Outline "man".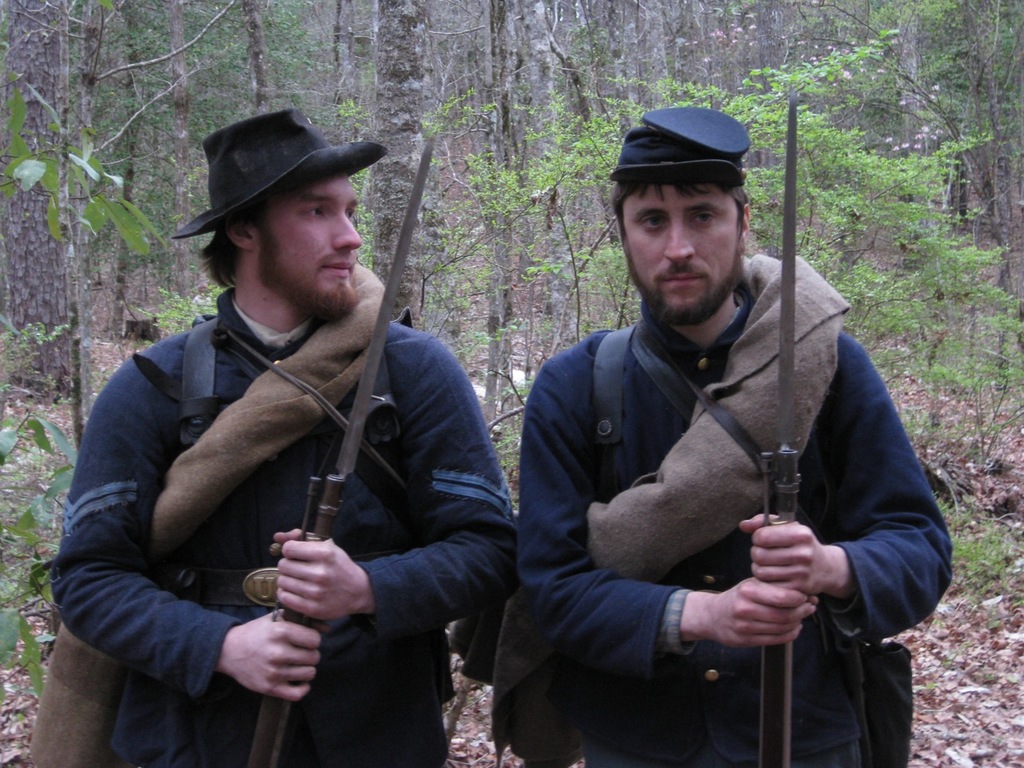
Outline: x1=54, y1=103, x2=518, y2=767.
